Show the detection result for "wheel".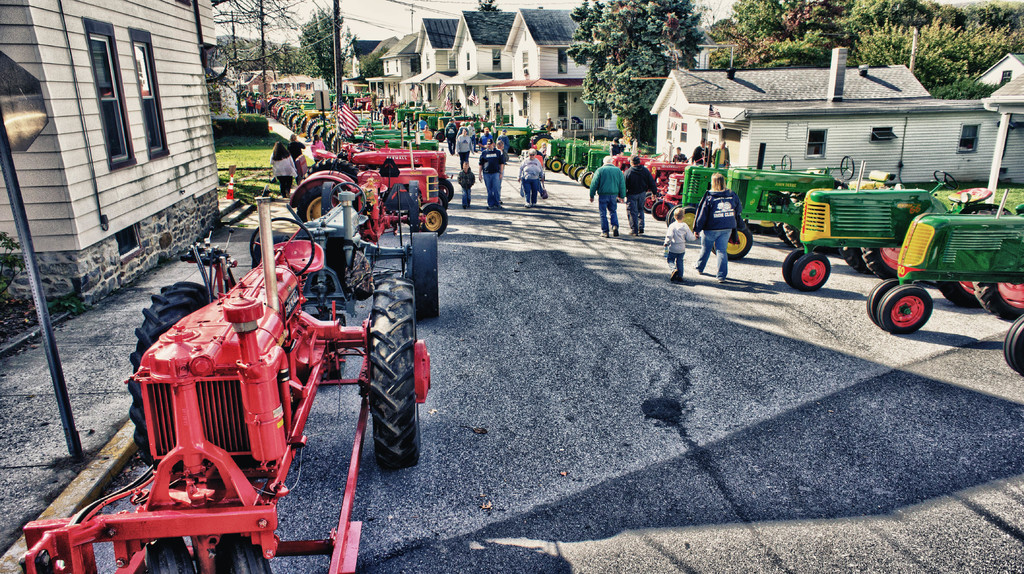
[left=268, top=99, right=337, bottom=150].
